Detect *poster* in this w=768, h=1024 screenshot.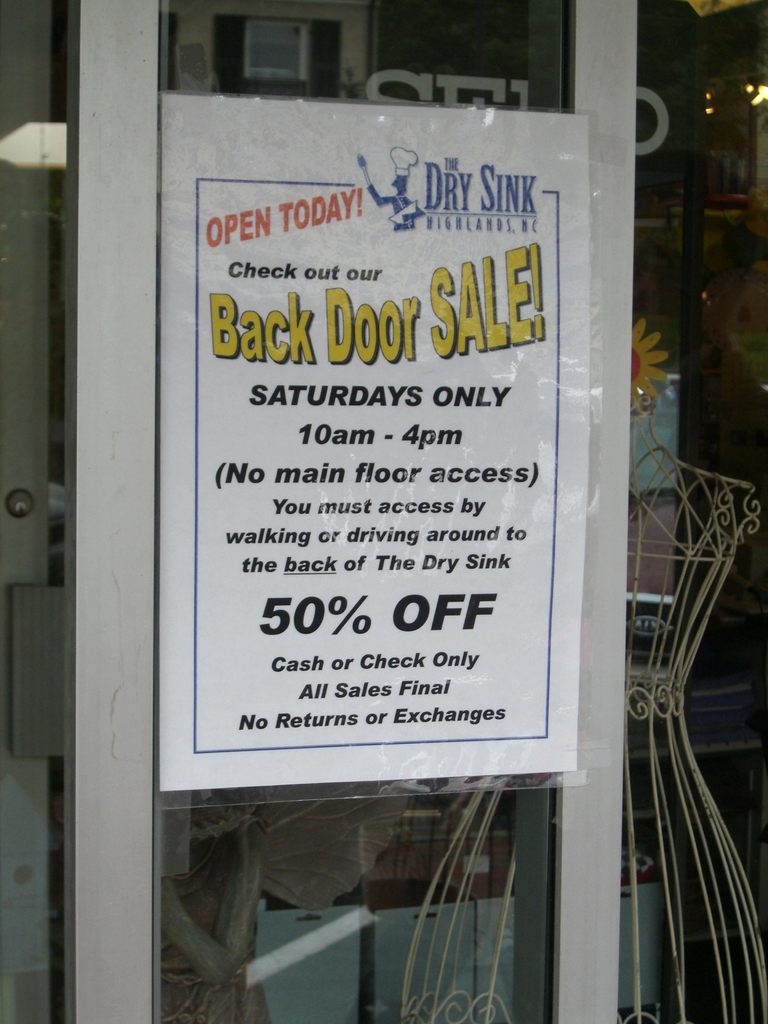
Detection: BBox(162, 87, 594, 792).
